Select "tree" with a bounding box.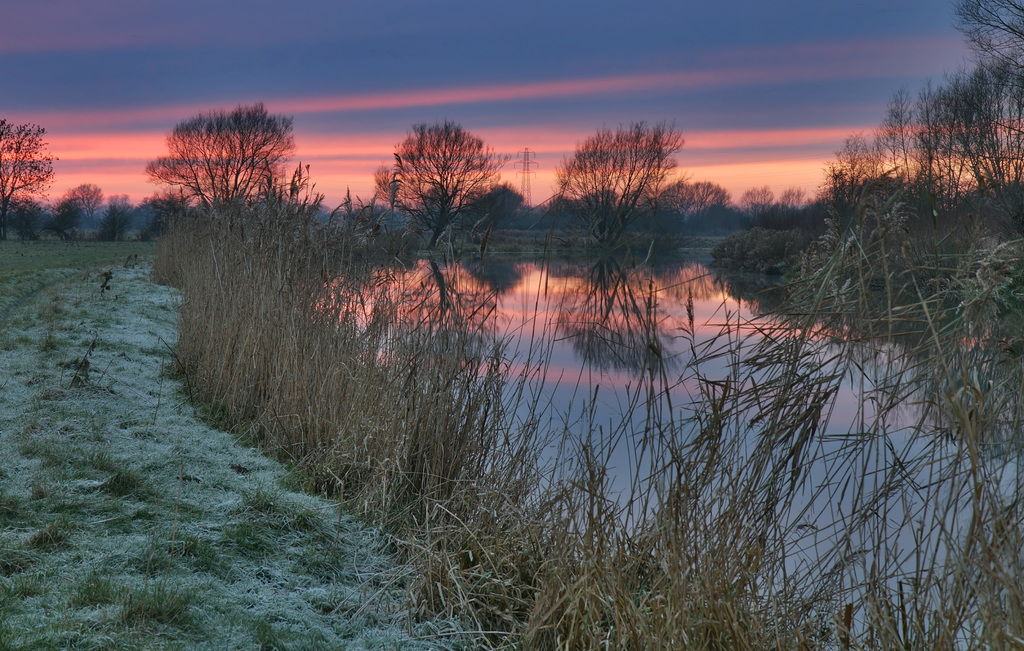
{"left": 371, "top": 120, "right": 509, "bottom": 247}.
